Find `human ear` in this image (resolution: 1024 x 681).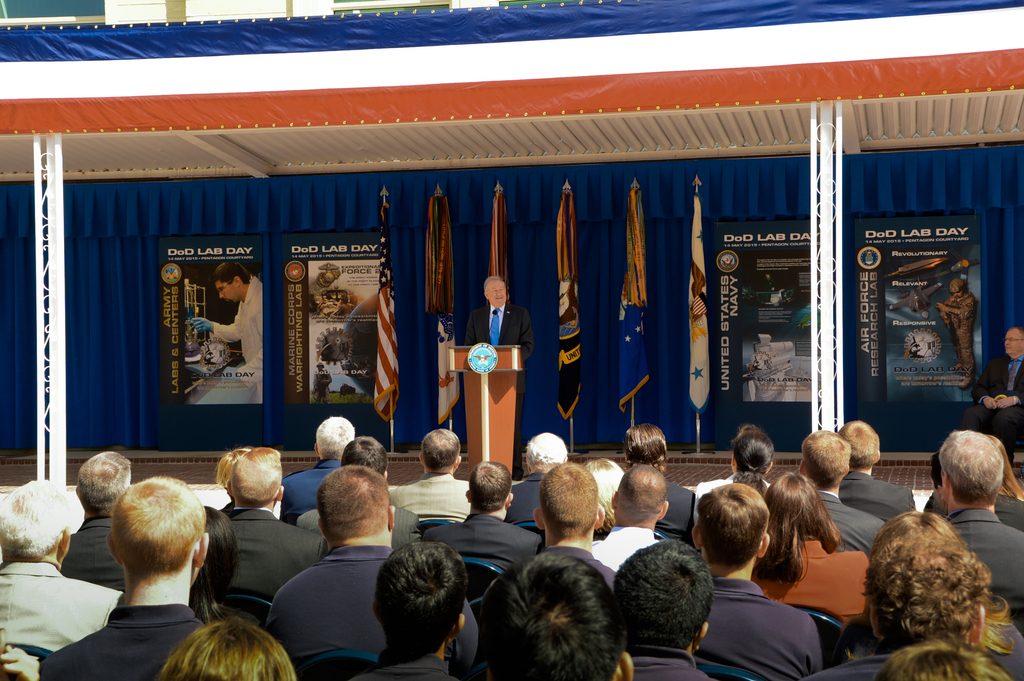
x1=275, y1=487, x2=283, y2=502.
